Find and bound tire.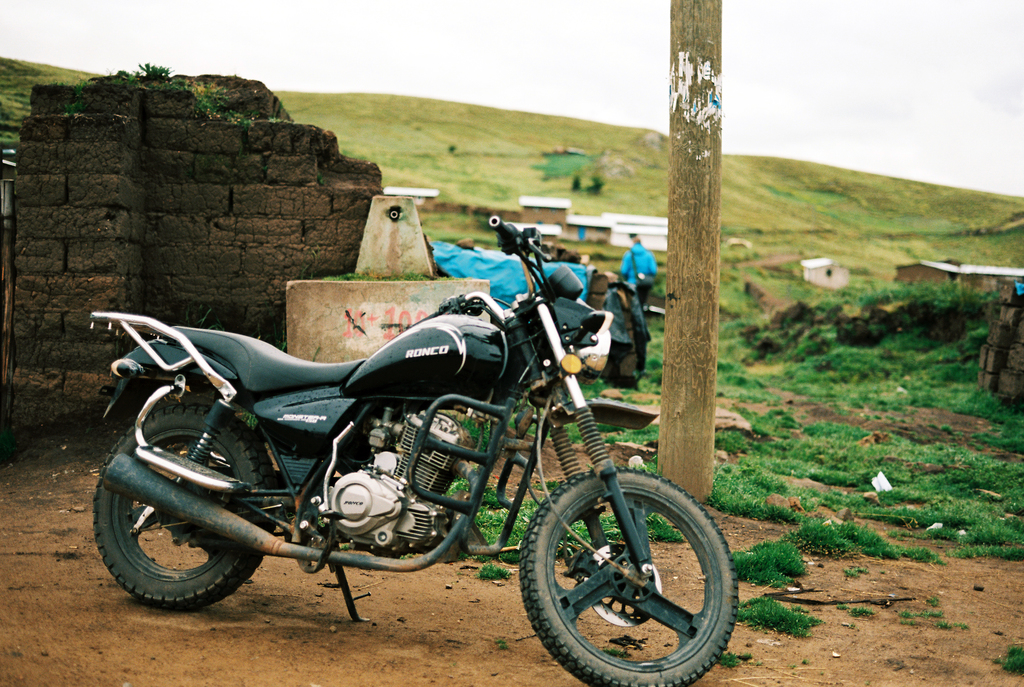
Bound: rect(90, 400, 273, 609).
